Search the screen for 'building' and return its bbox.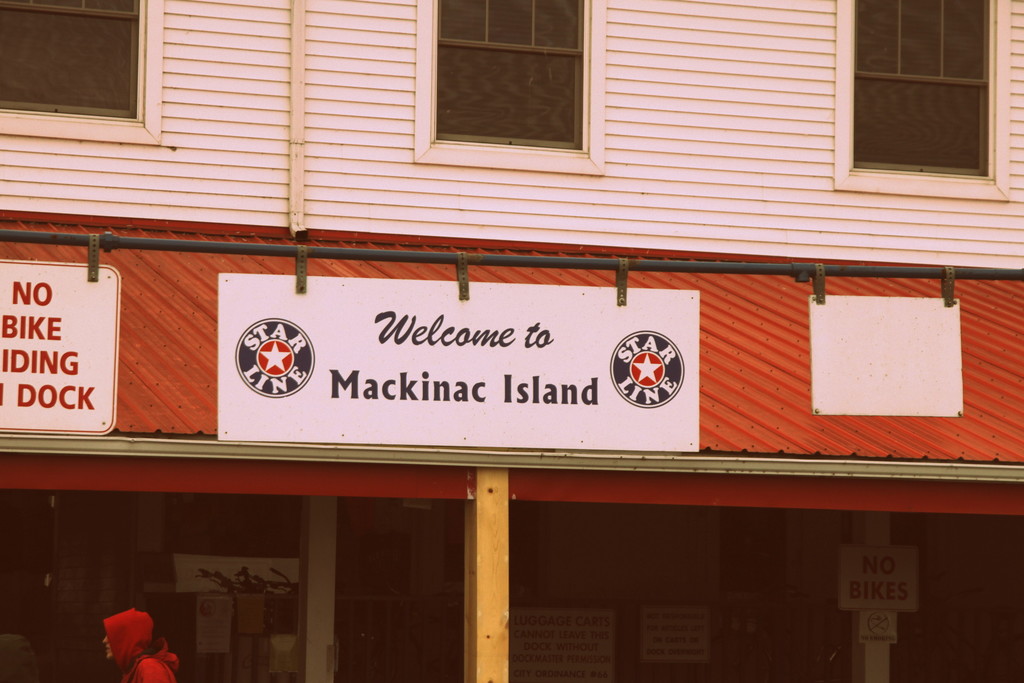
Found: crop(0, 0, 1023, 682).
